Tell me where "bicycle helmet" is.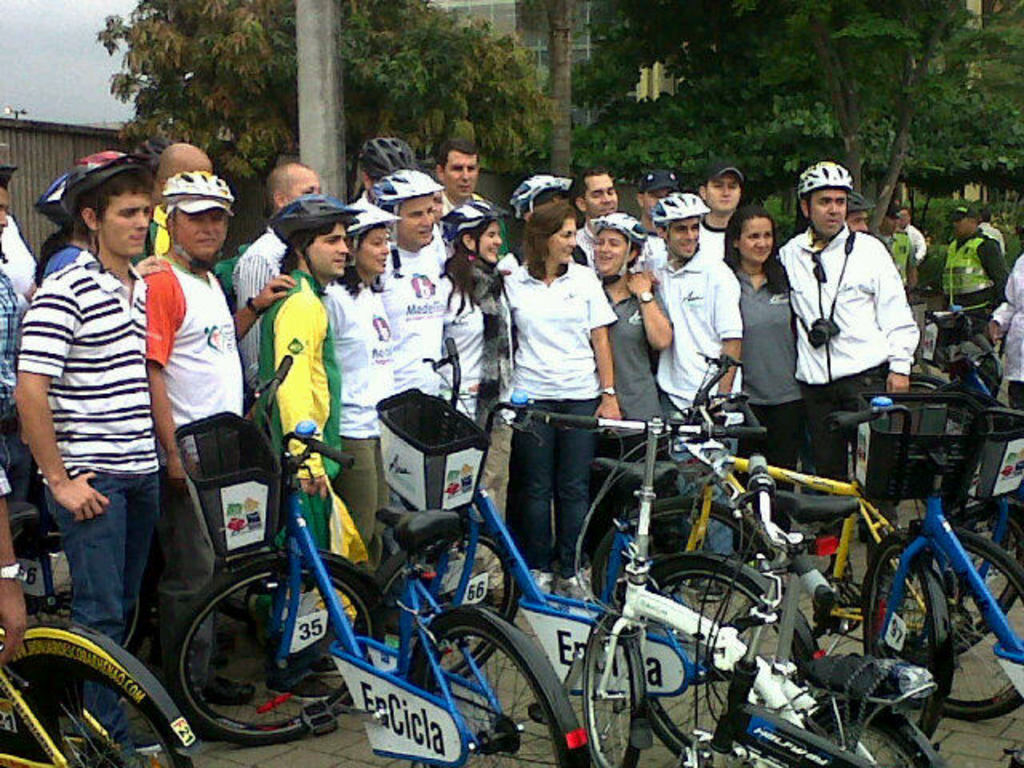
"bicycle helmet" is at <box>38,176,66,224</box>.
